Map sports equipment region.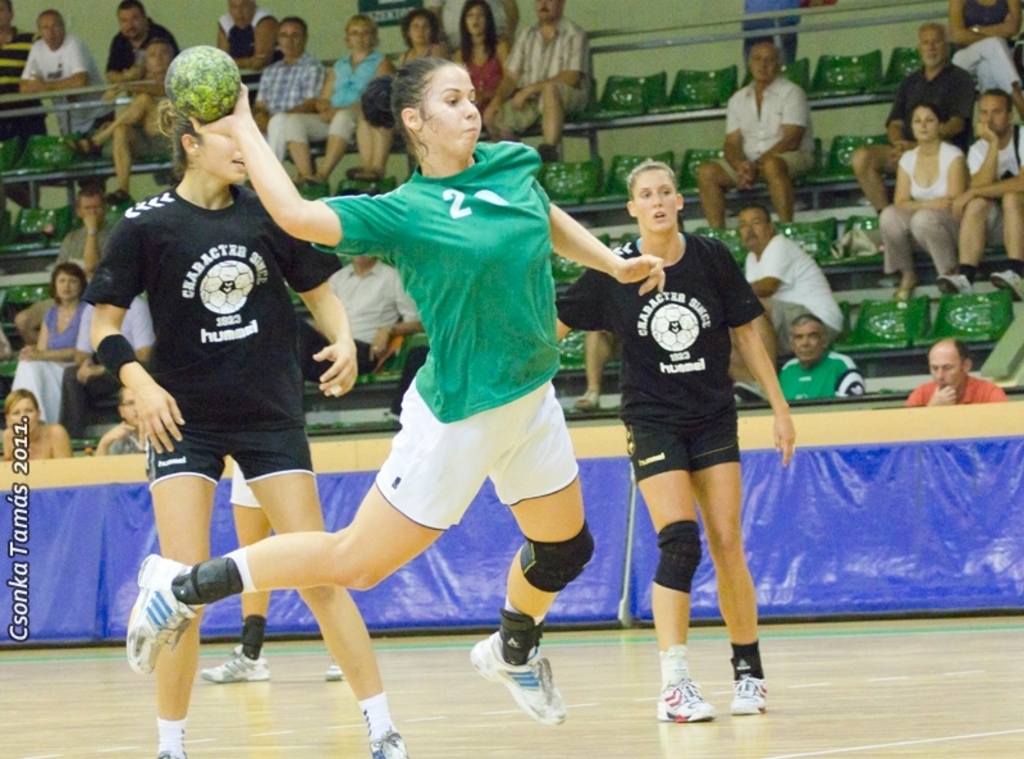
Mapped to crop(474, 636, 570, 727).
